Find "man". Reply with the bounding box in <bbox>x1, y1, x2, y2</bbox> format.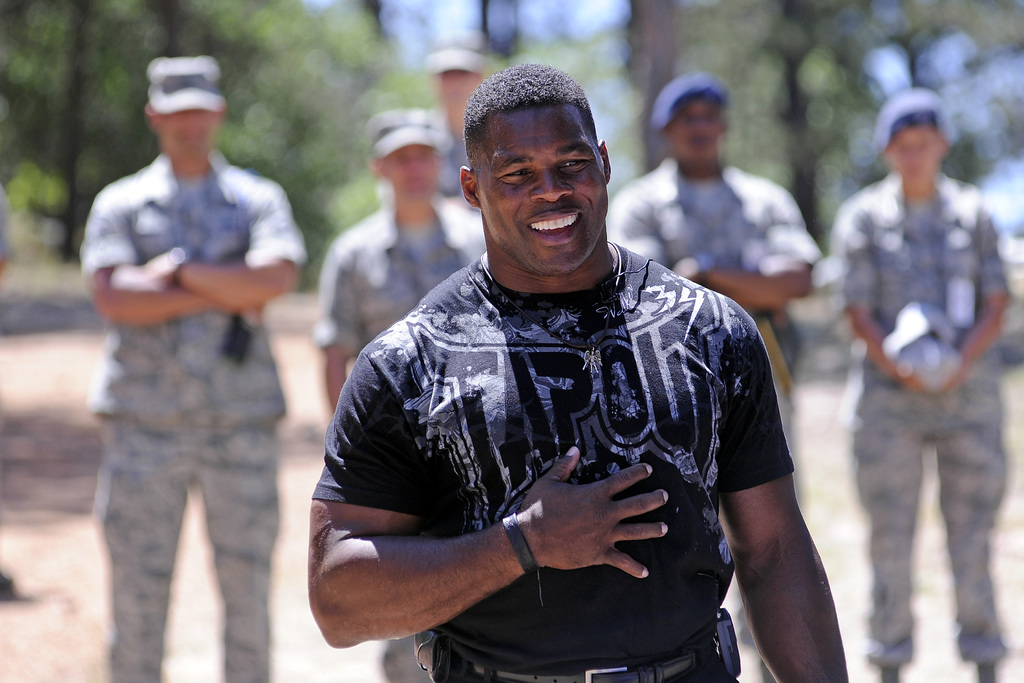
<bbox>602, 73, 817, 682</bbox>.
